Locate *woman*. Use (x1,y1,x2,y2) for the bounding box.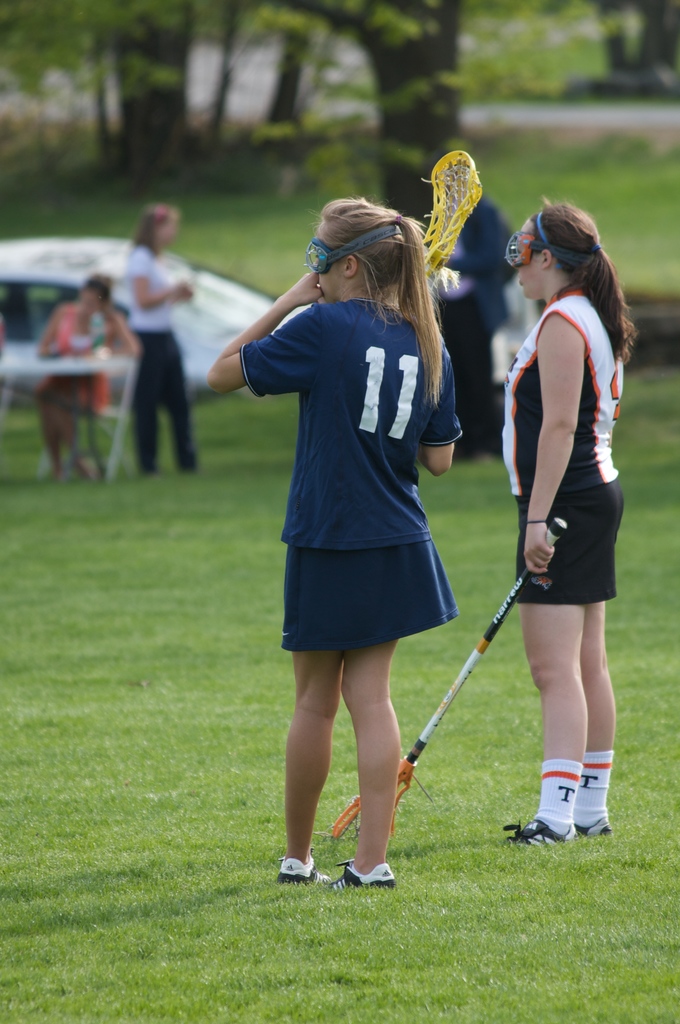
(235,191,486,853).
